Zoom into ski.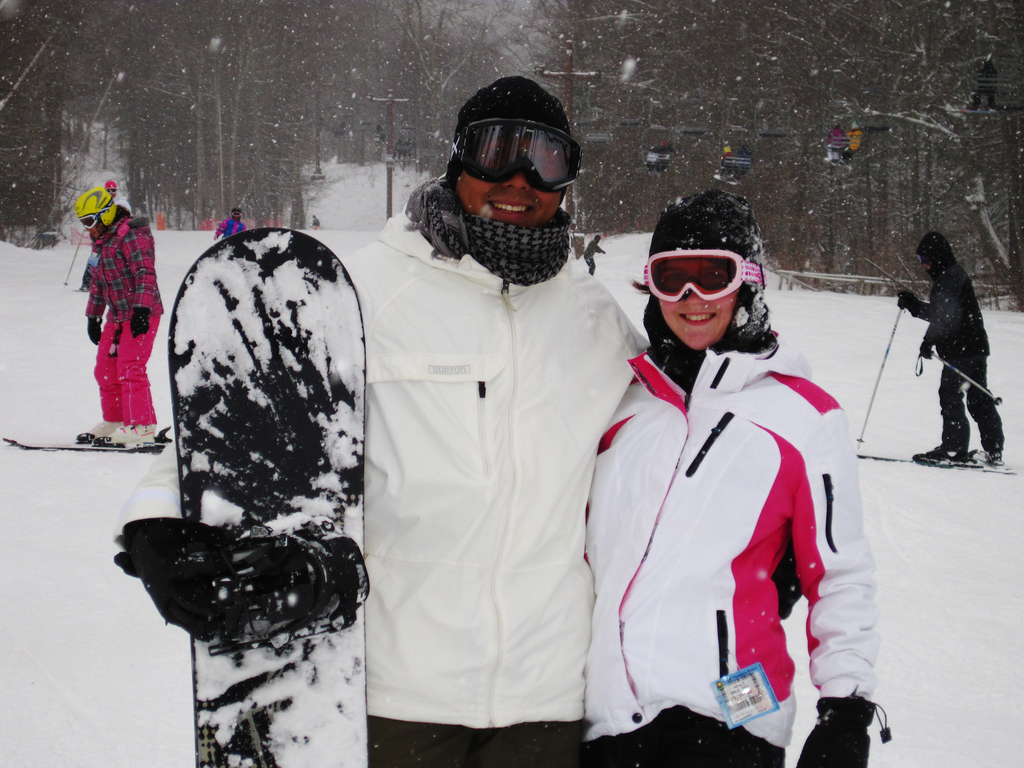
Zoom target: (851, 445, 1021, 474).
